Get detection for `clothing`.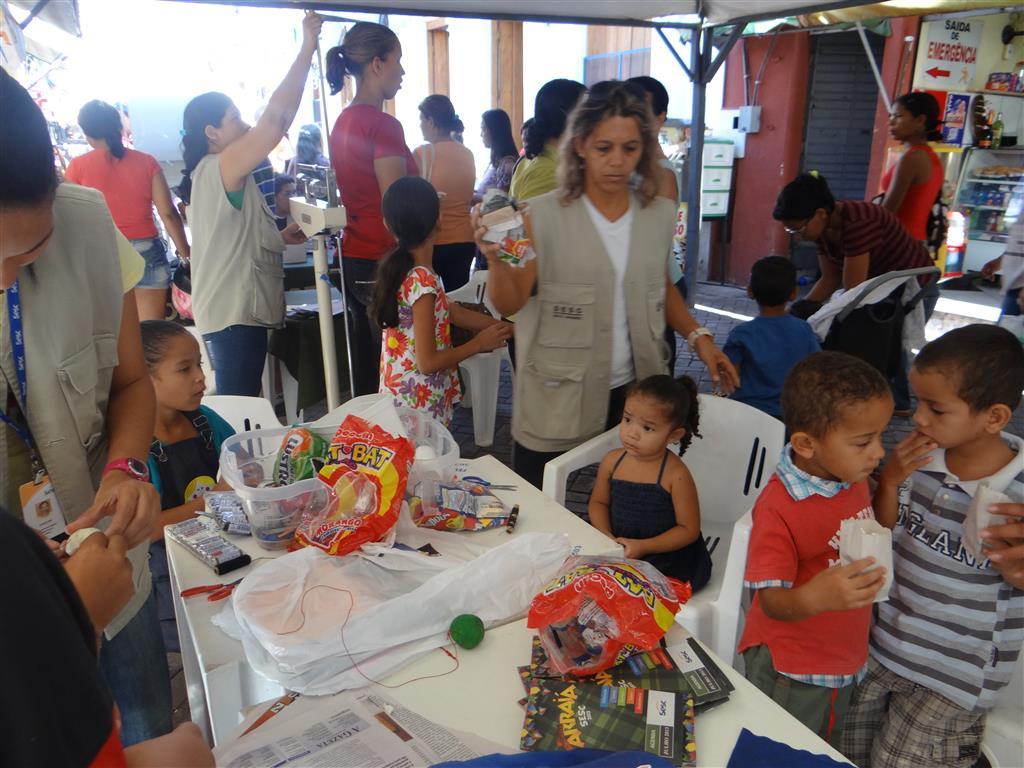
Detection: (340, 103, 410, 411).
